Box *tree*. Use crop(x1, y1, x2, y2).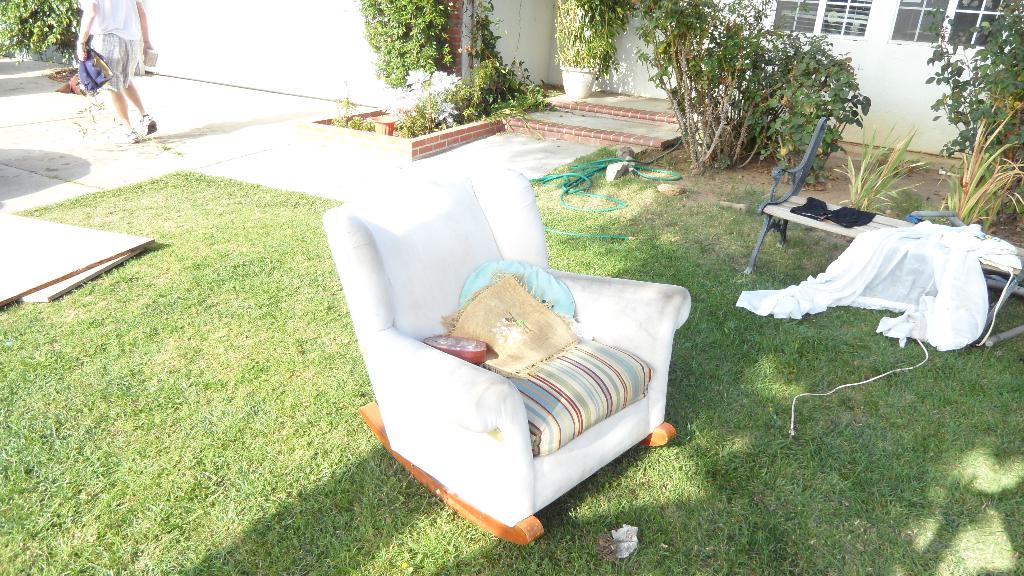
crop(551, 0, 859, 182).
